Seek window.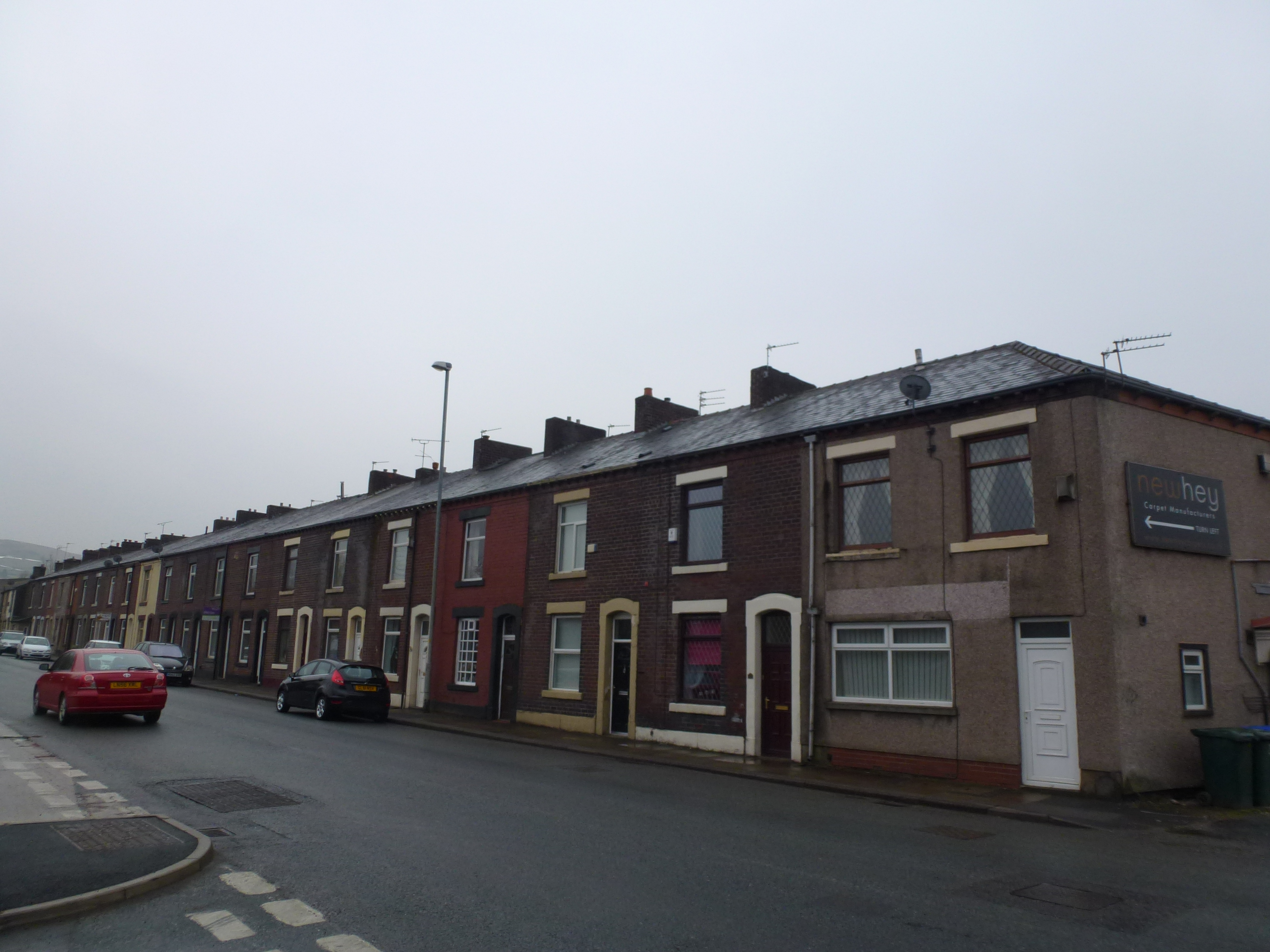
[38, 180, 42, 190].
